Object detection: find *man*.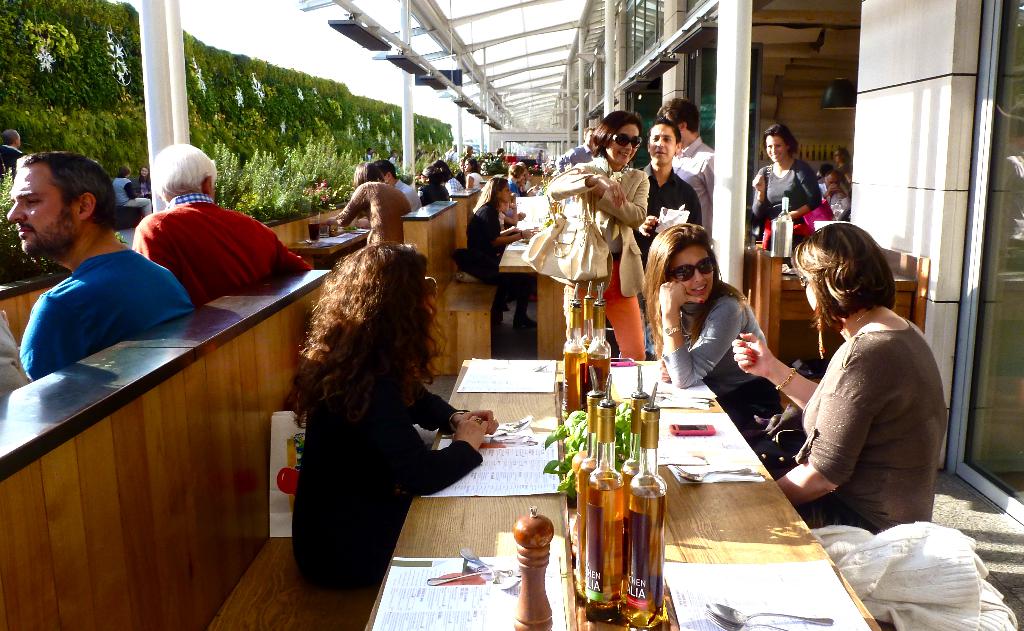
rect(554, 124, 596, 176).
